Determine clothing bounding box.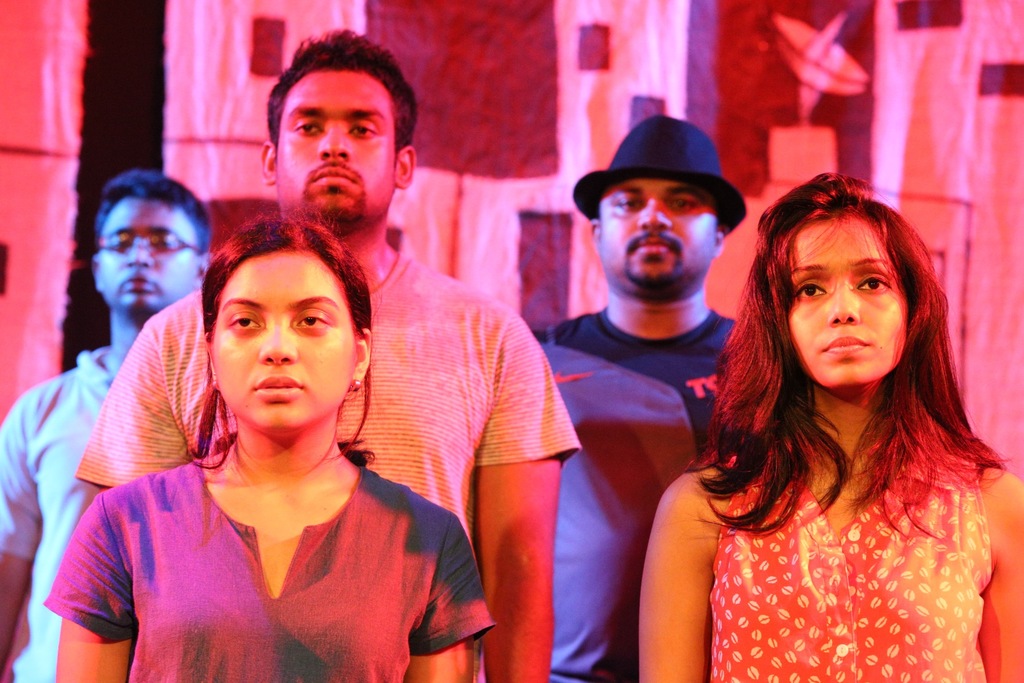
Determined: box=[0, 349, 115, 682].
